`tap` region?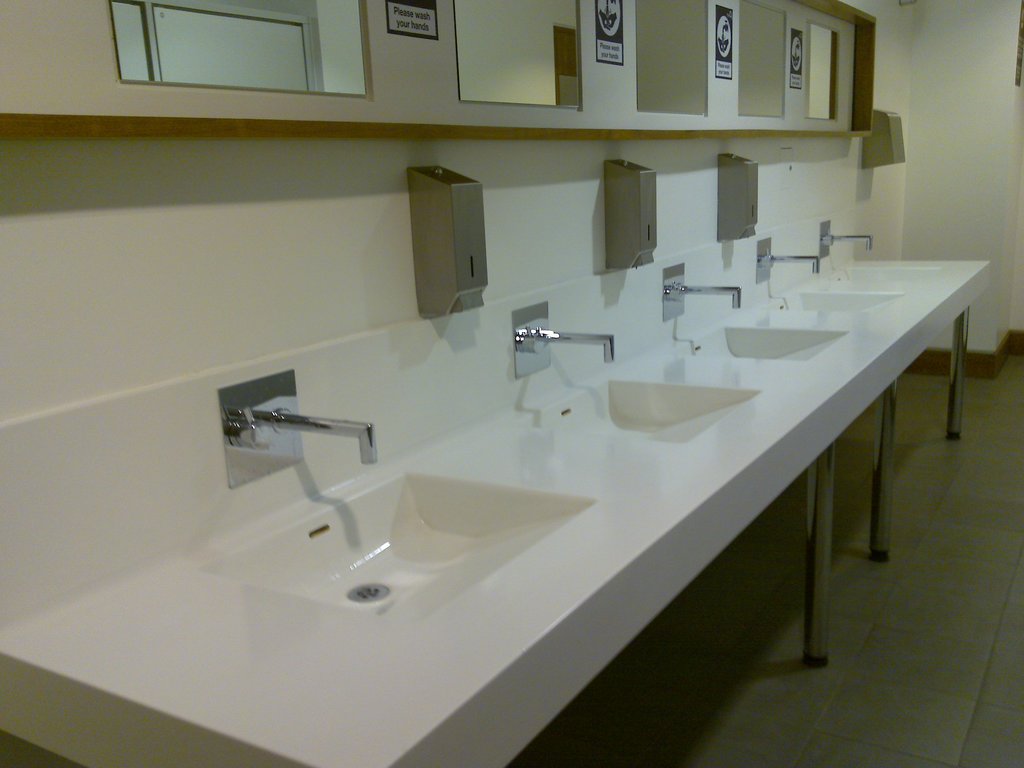
crop(509, 321, 614, 362)
